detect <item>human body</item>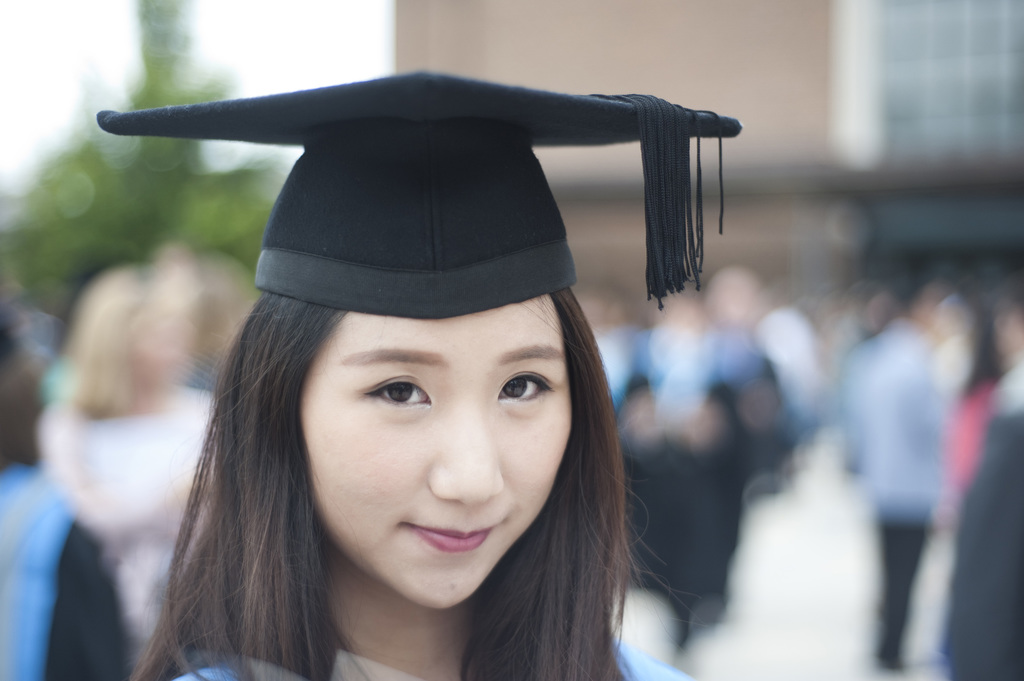
(x1=838, y1=255, x2=934, y2=673)
